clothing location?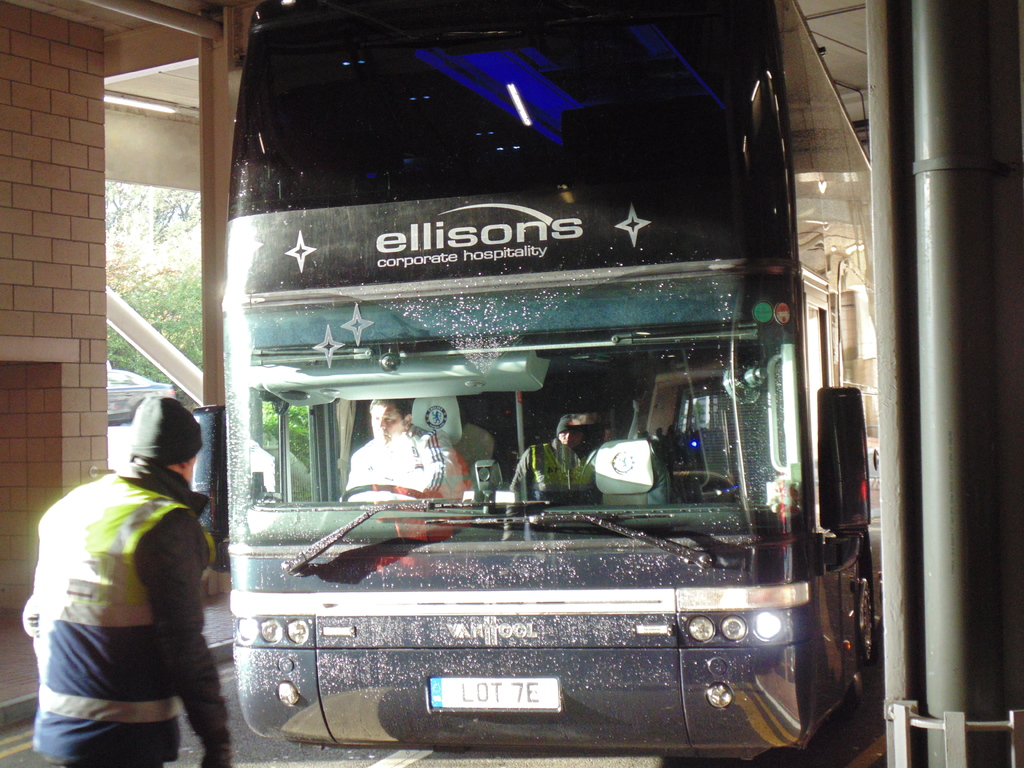
509, 437, 606, 515
